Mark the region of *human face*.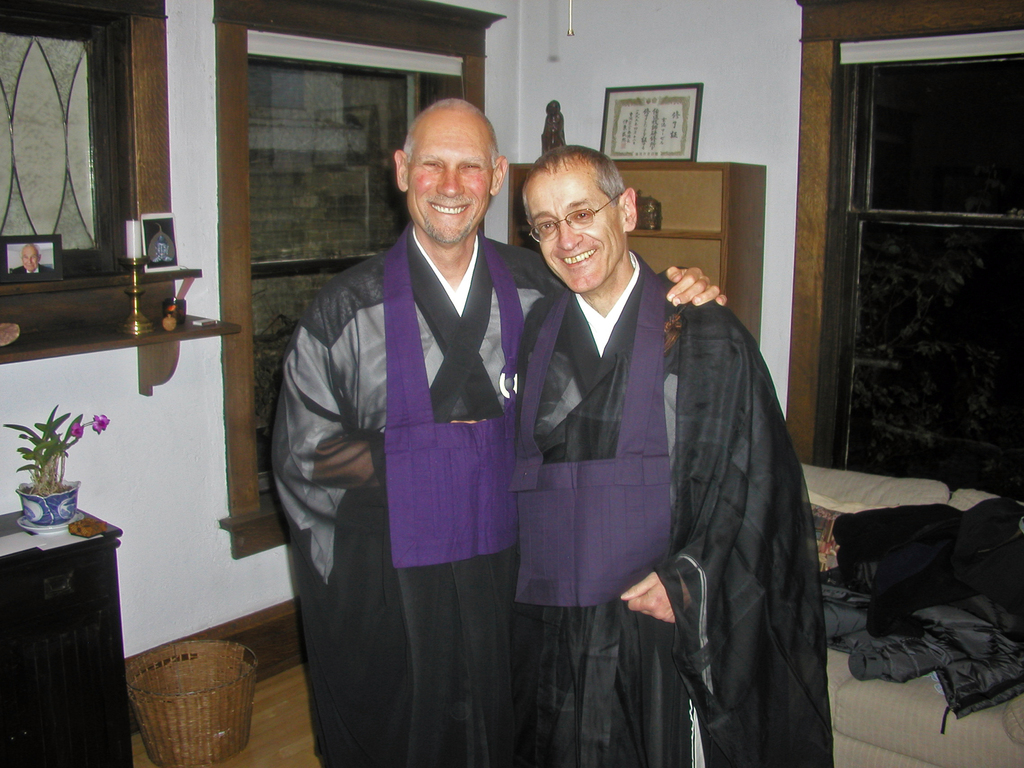
Region: pyautogui.locateOnScreen(408, 111, 490, 241).
